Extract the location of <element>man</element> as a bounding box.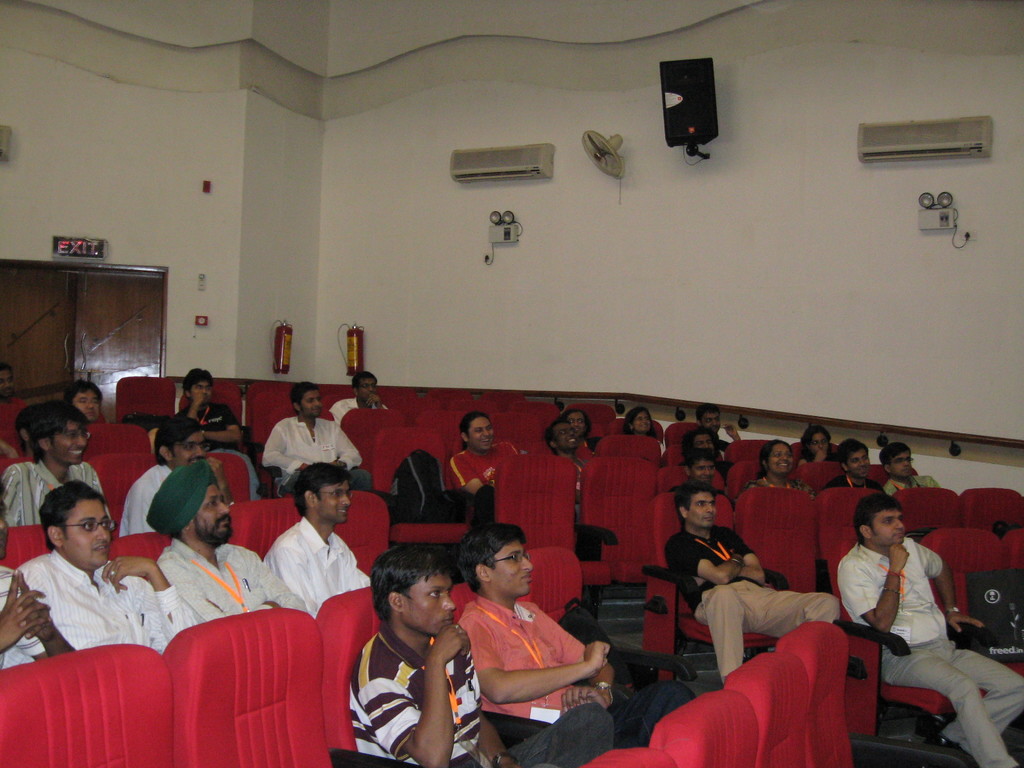
[x1=119, y1=415, x2=212, y2=535].
